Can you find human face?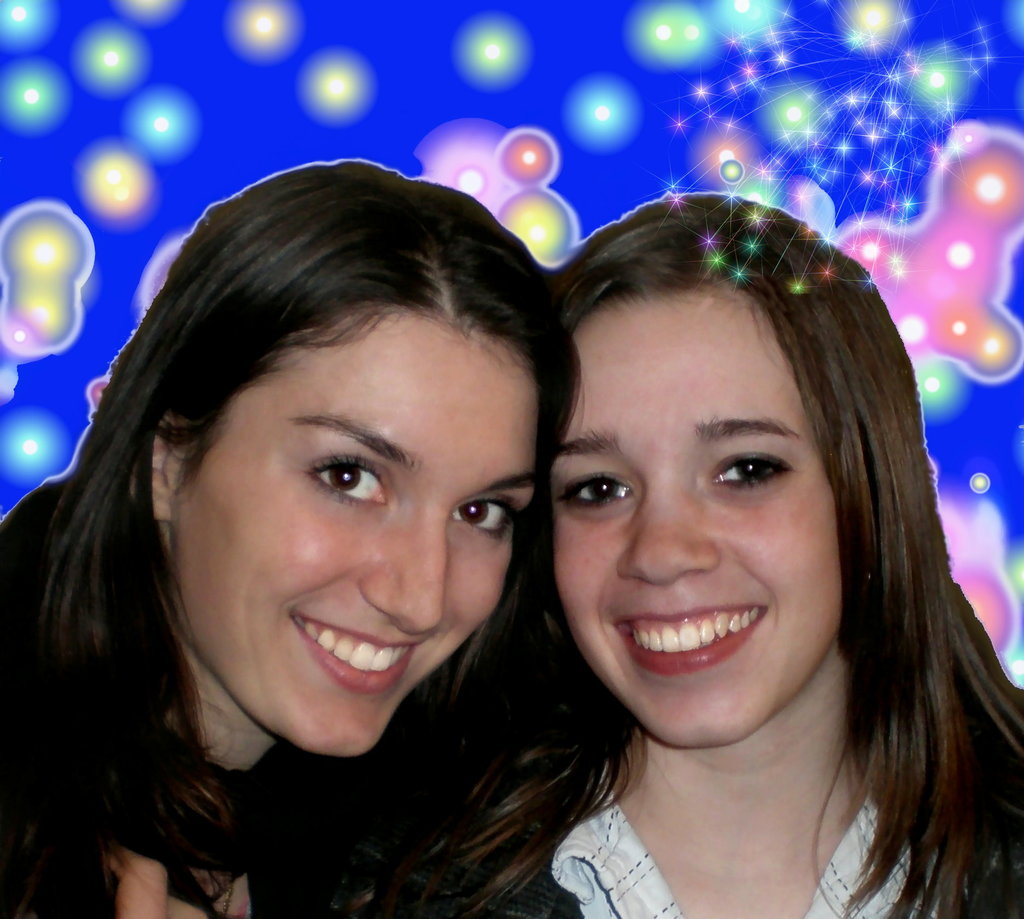
Yes, bounding box: [left=170, top=308, right=538, bottom=760].
